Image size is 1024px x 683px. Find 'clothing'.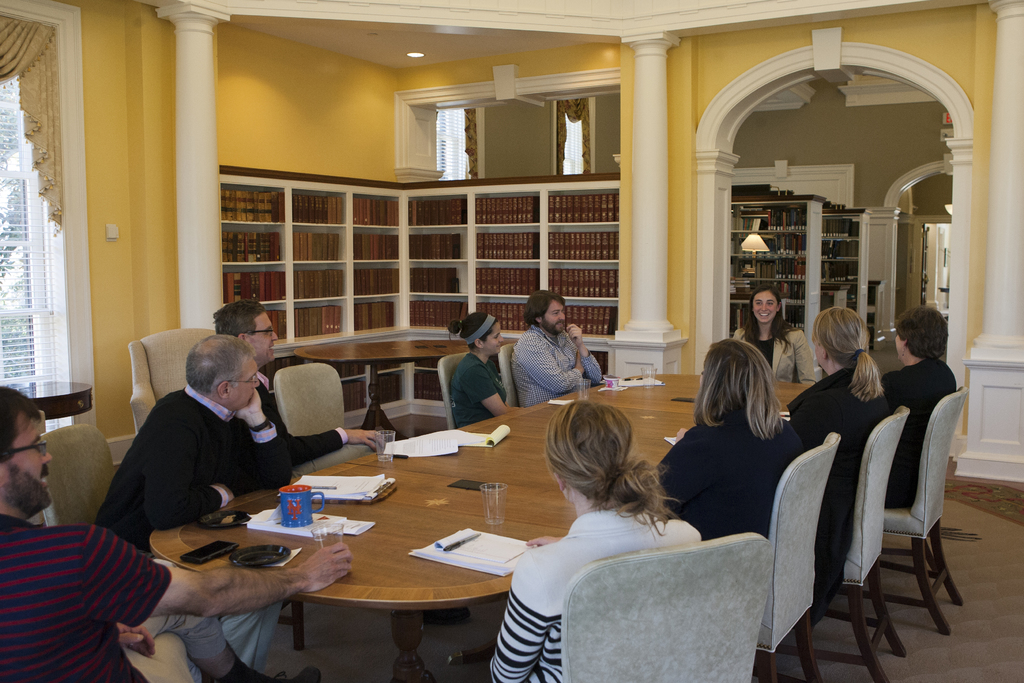
pyautogui.locateOnScreen(788, 365, 883, 628).
